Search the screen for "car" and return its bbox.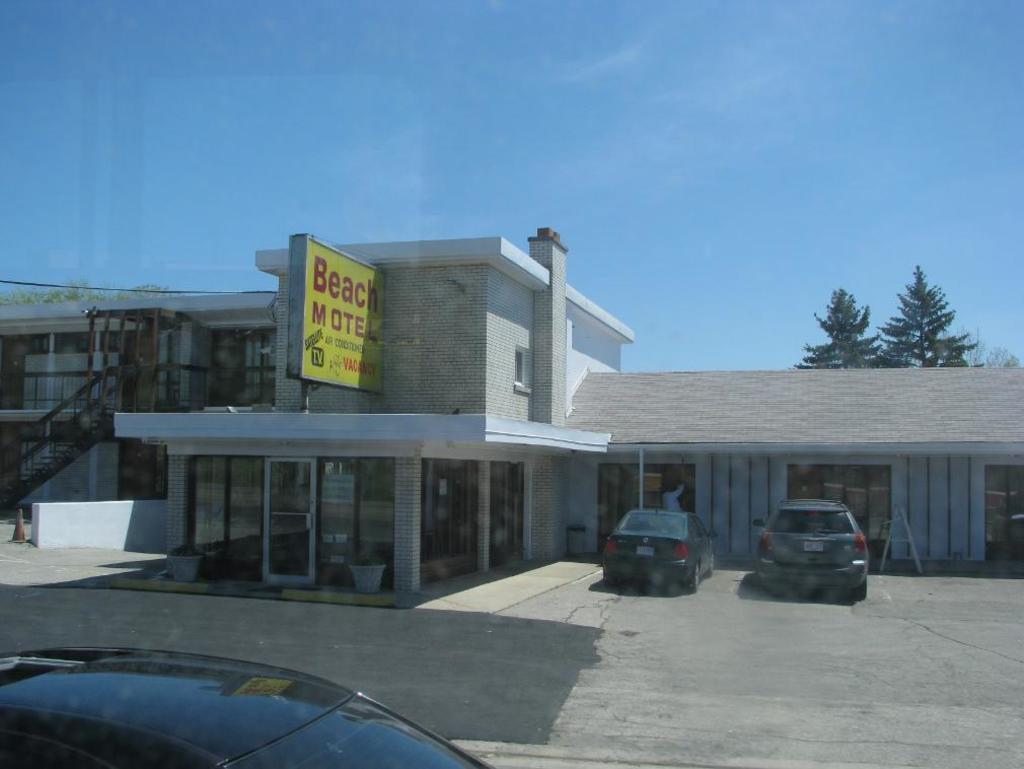
Found: 0 642 494 768.
